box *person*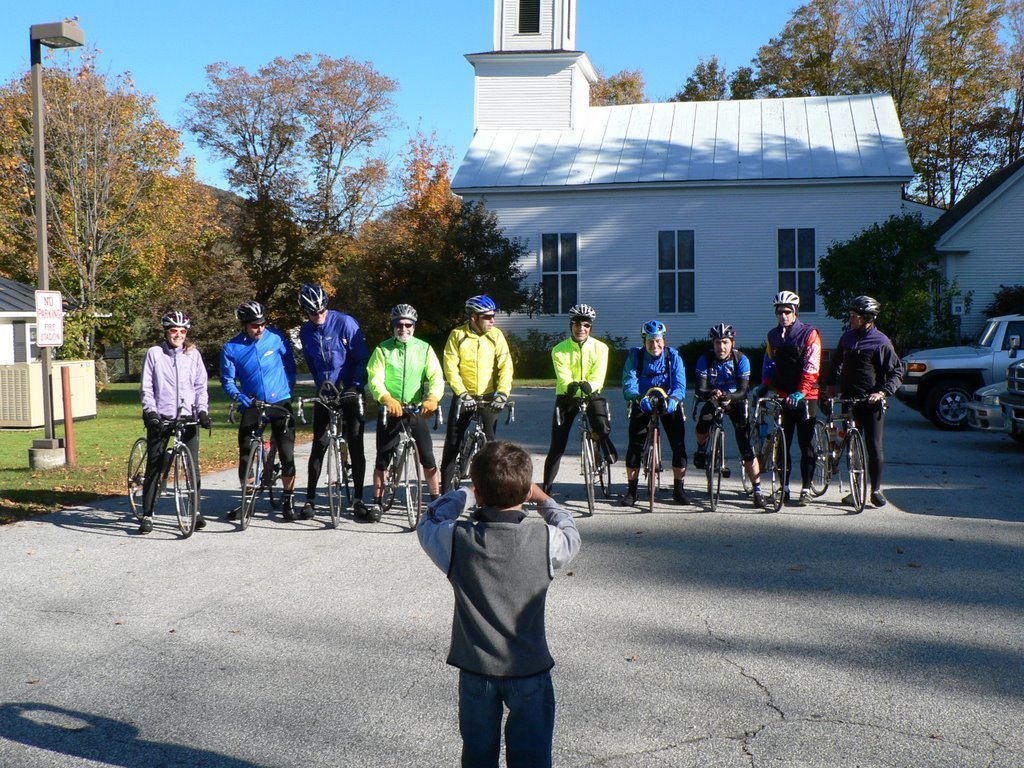
x1=449 y1=295 x2=515 y2=488
